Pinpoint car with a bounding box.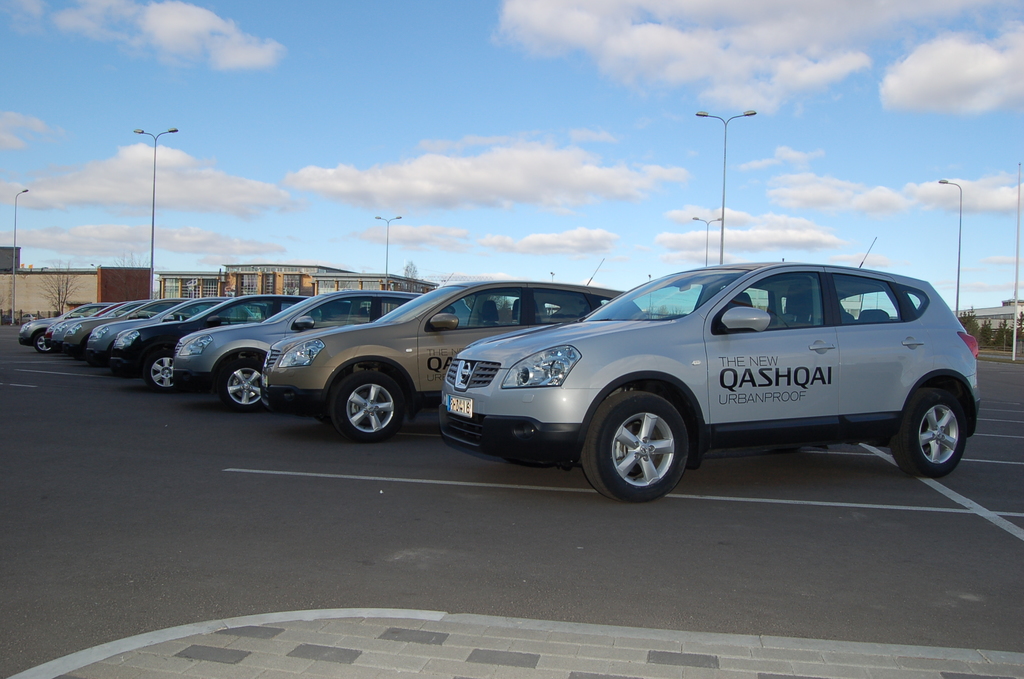
[177,293,428,409].
